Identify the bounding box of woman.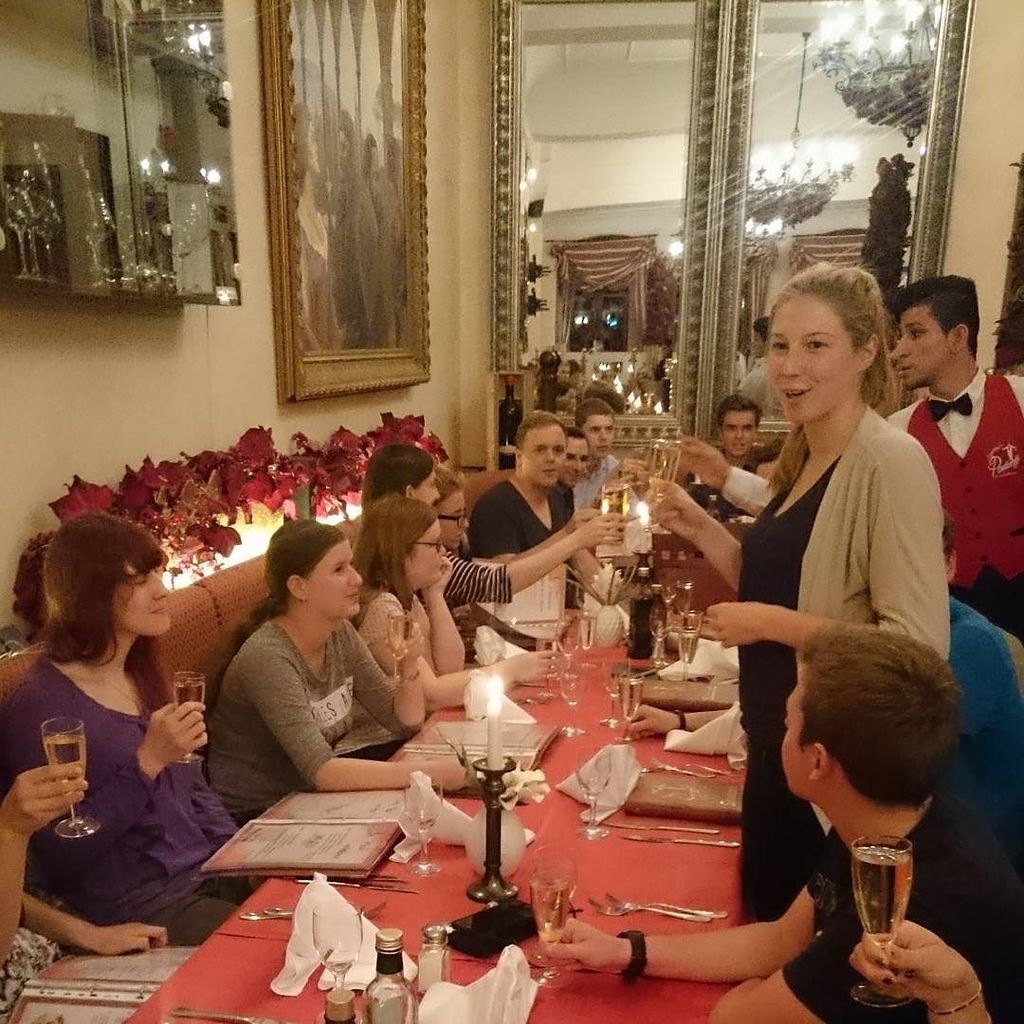
<region>0, 765, 165, 1023</region>.
